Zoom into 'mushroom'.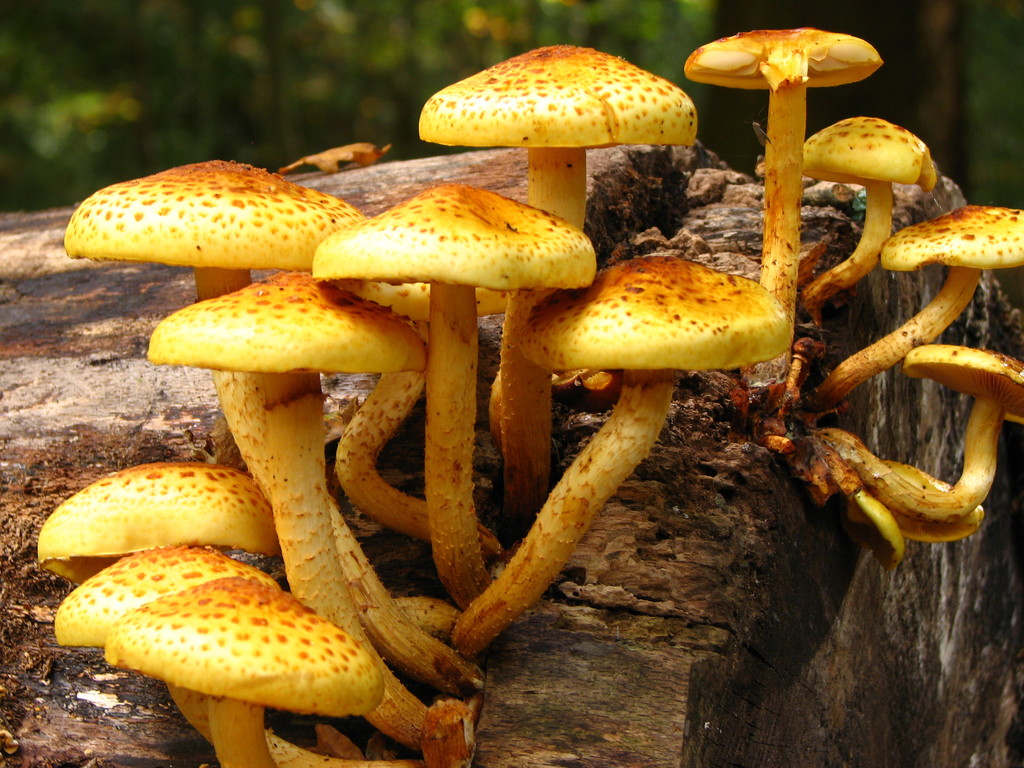
Zoom target: <box>100,575,383,767</box>.
